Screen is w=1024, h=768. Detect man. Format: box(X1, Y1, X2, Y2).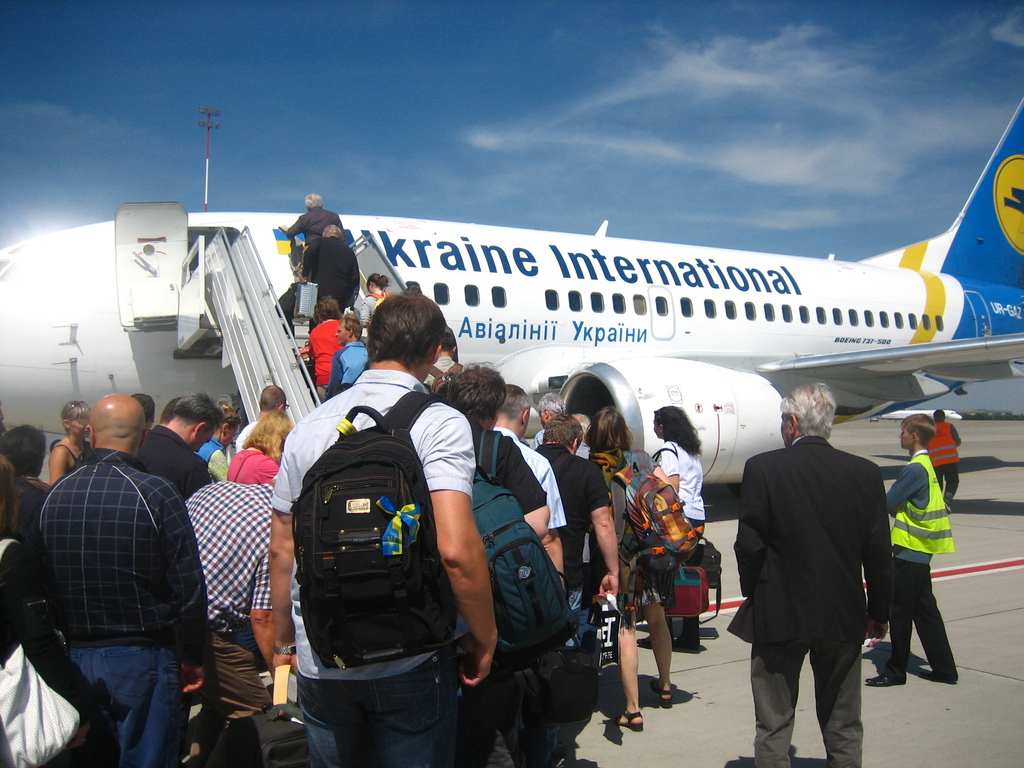
box(279, 191, 349, 284).
